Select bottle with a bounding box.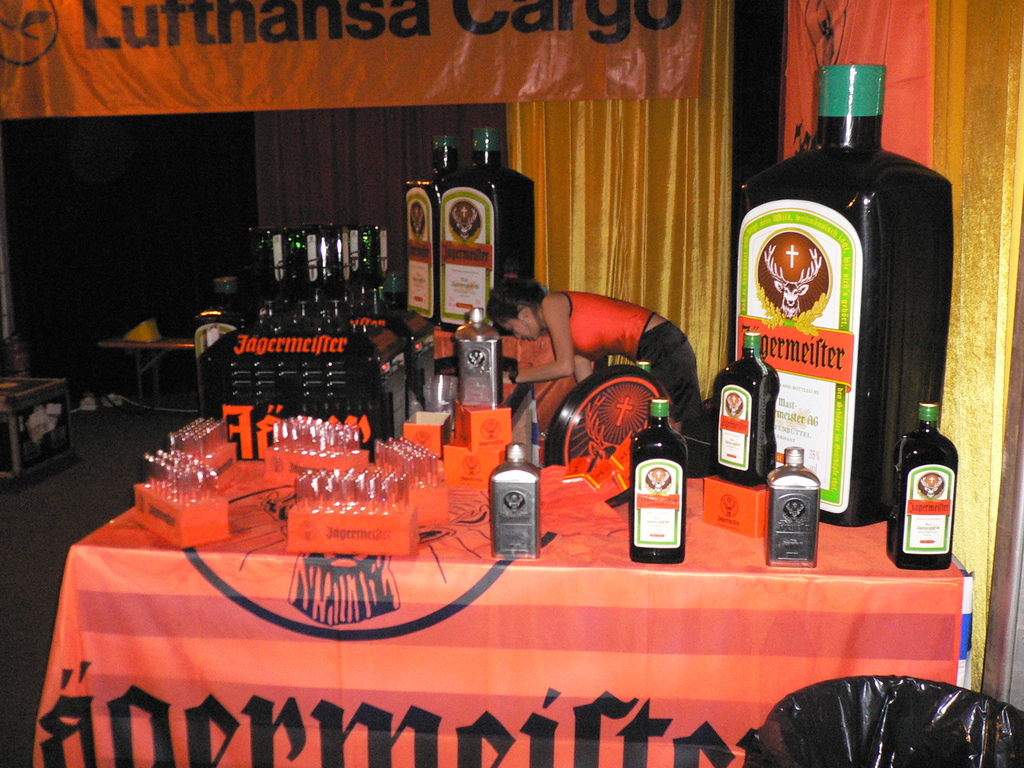
406, 125, 472, 330.
